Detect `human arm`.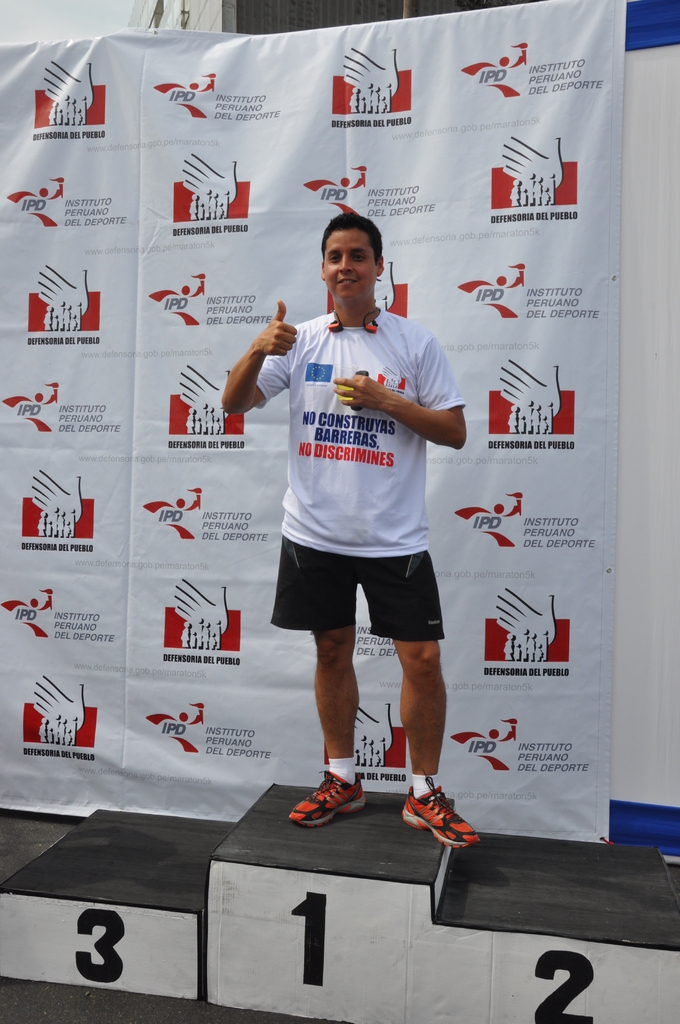
Detected at box(173, 355, 231, 421).
